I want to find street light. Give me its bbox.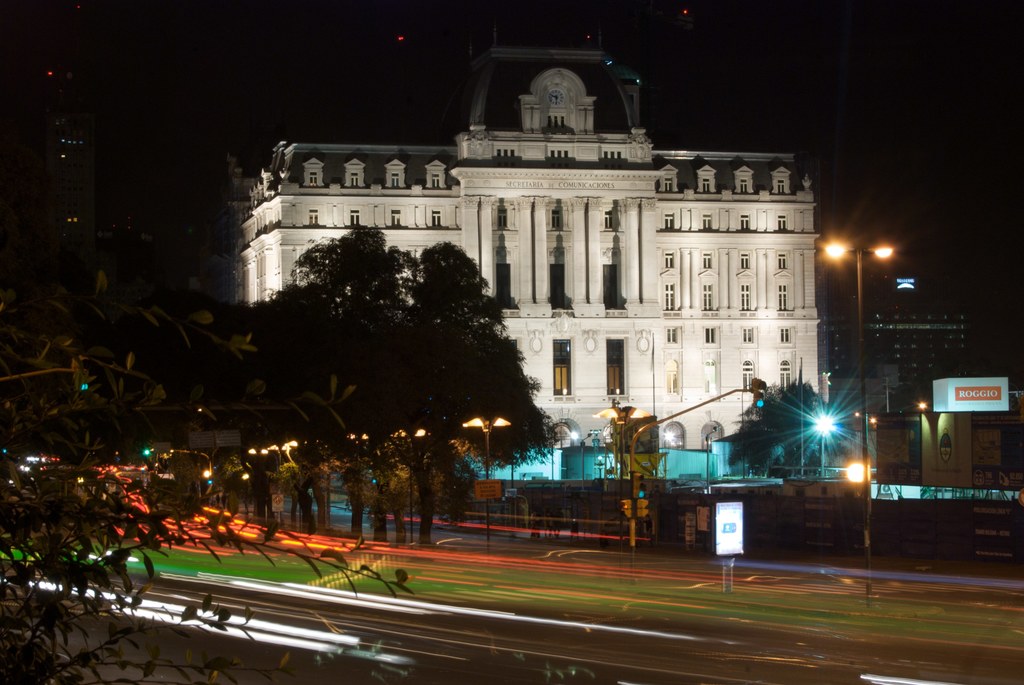
550, 430, 575, 479.
